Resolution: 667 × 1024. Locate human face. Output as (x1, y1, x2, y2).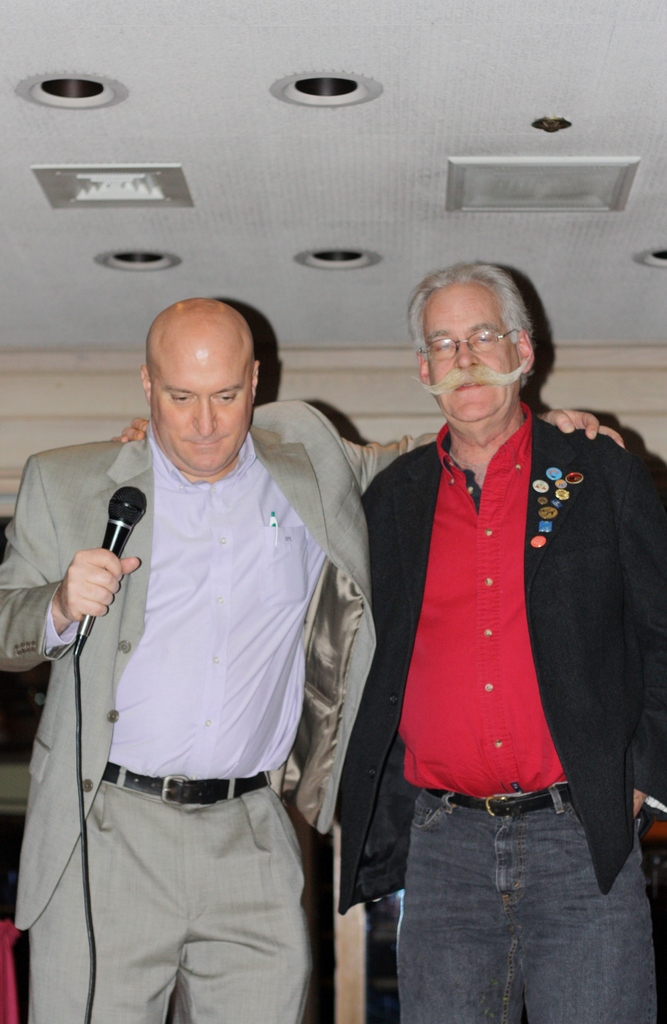
(152, 342, 254, 481).
